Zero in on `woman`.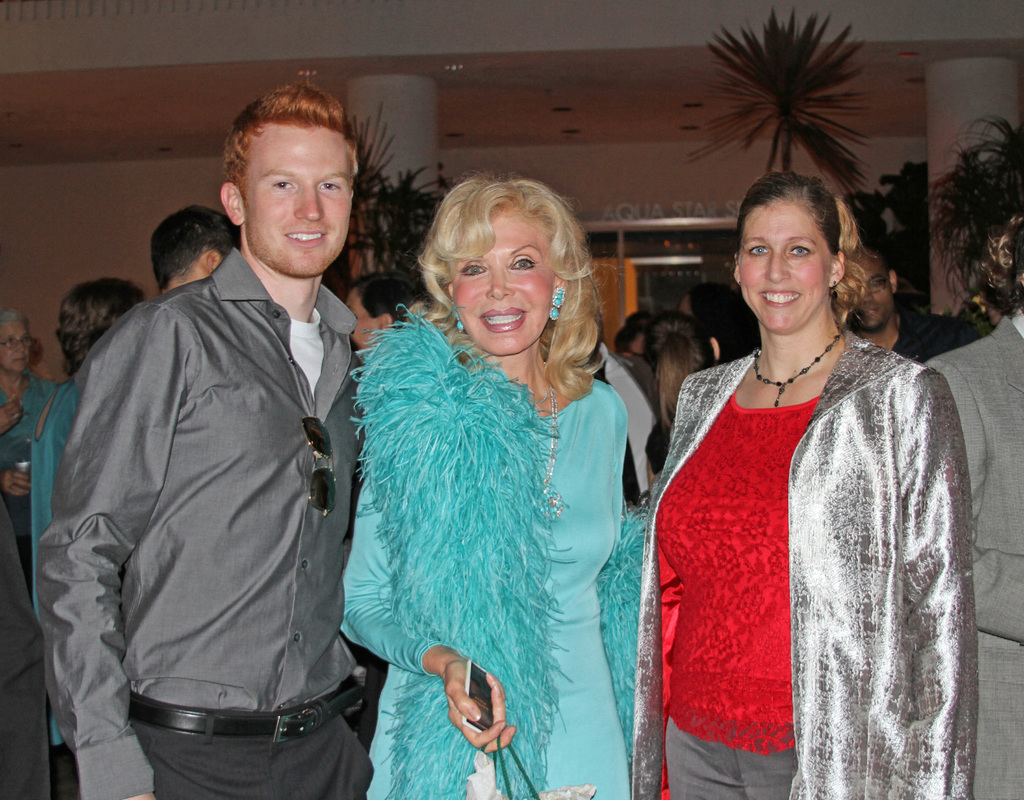
Zeroed in: (left=925, top=200, right=1023, bottom=799).
